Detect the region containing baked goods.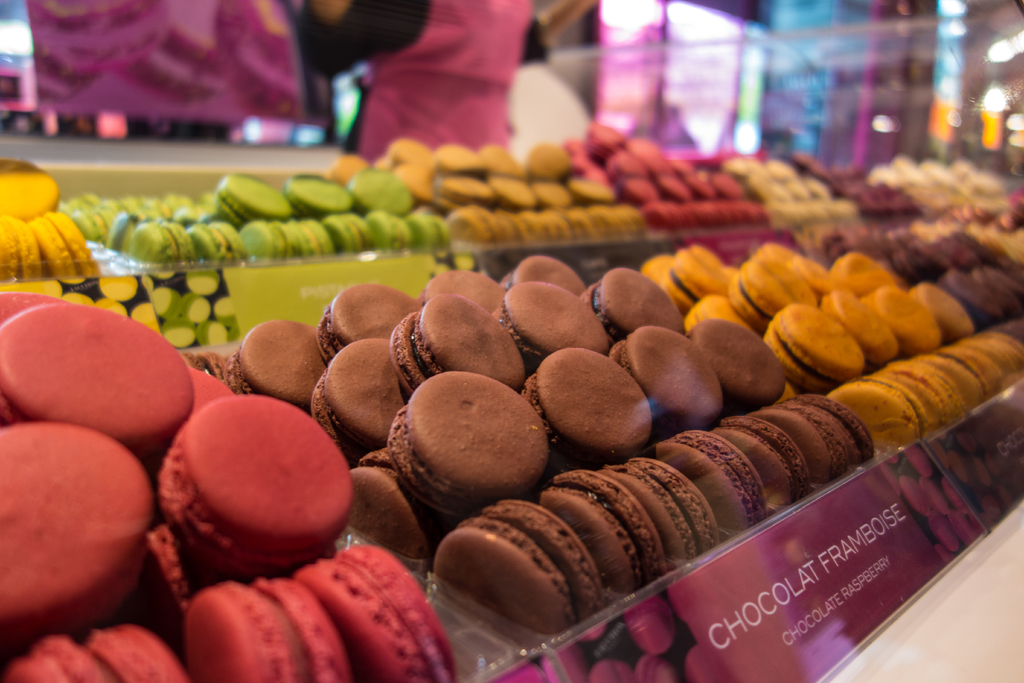
x1=531, y1=340, x2=655, y2=465.
